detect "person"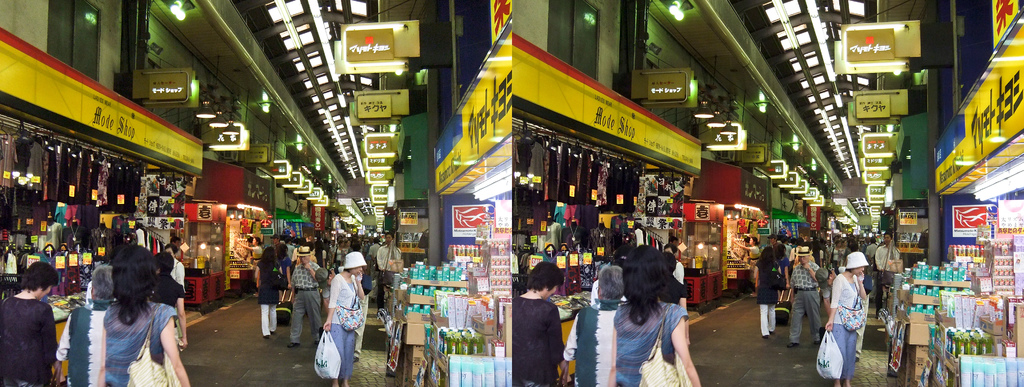
(left=0, top=261, right=58, bottom=386)
